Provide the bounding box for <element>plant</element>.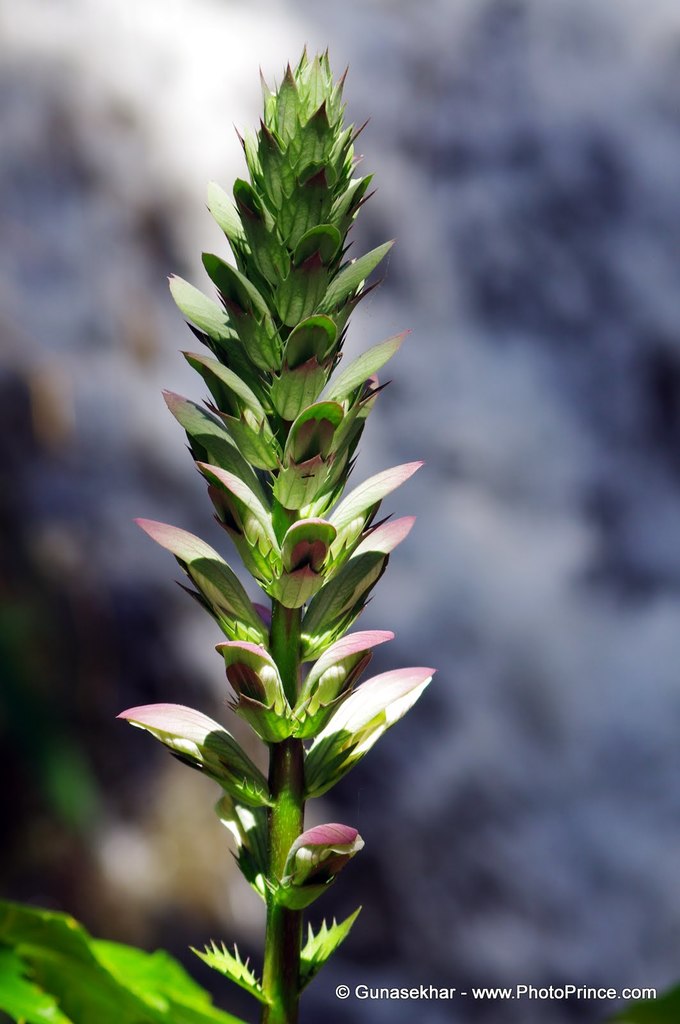
select_region(111, 0, 494, 1015).
